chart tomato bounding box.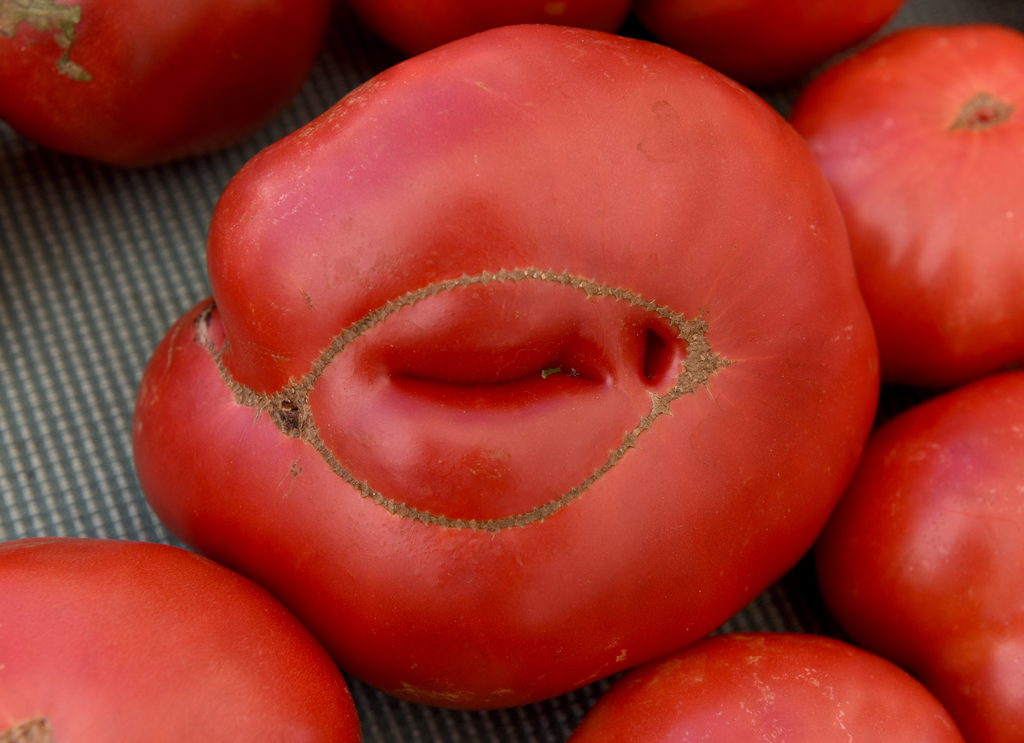
Charted: {"left": 783, "top": 24, "right": 1023, "bottom": 387}.
